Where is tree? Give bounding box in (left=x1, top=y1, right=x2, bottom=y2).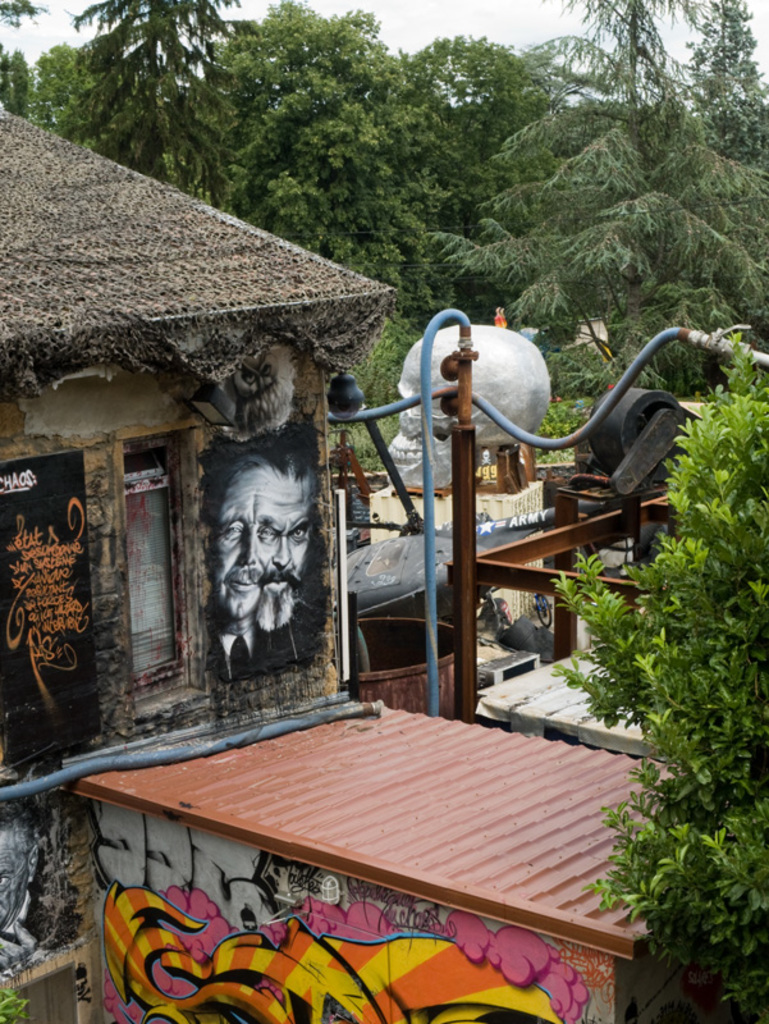
(left=49, top=0, right=233, bottom=227).
